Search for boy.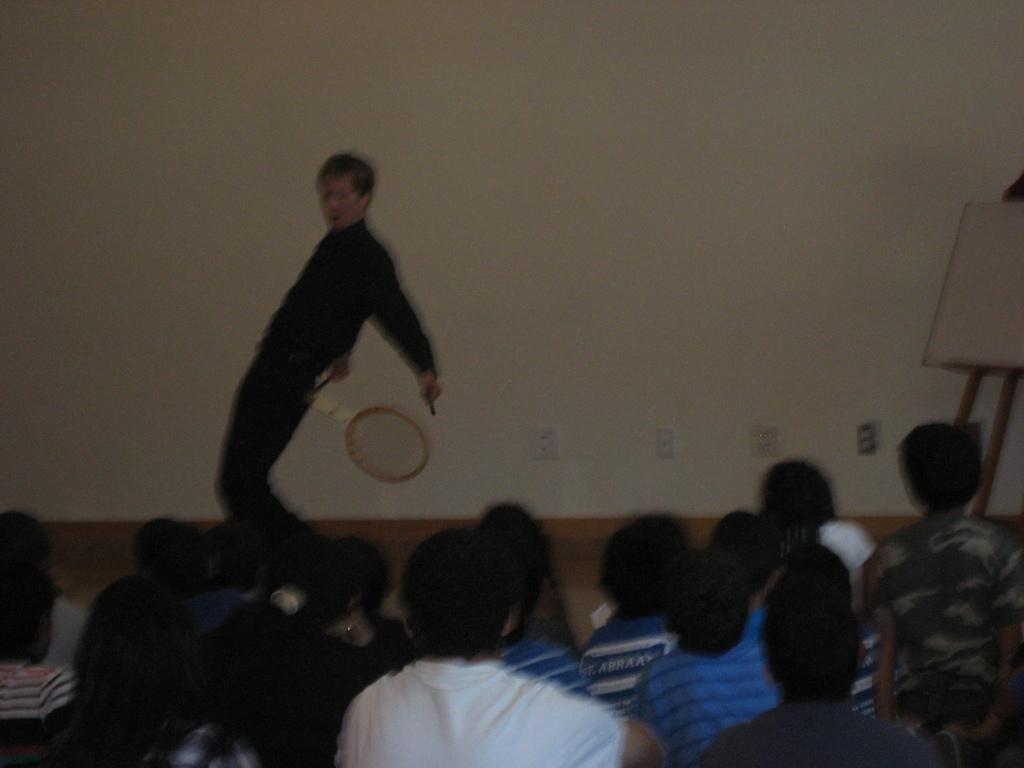
Found at <region>856, 415, 1023, 758</region>.
